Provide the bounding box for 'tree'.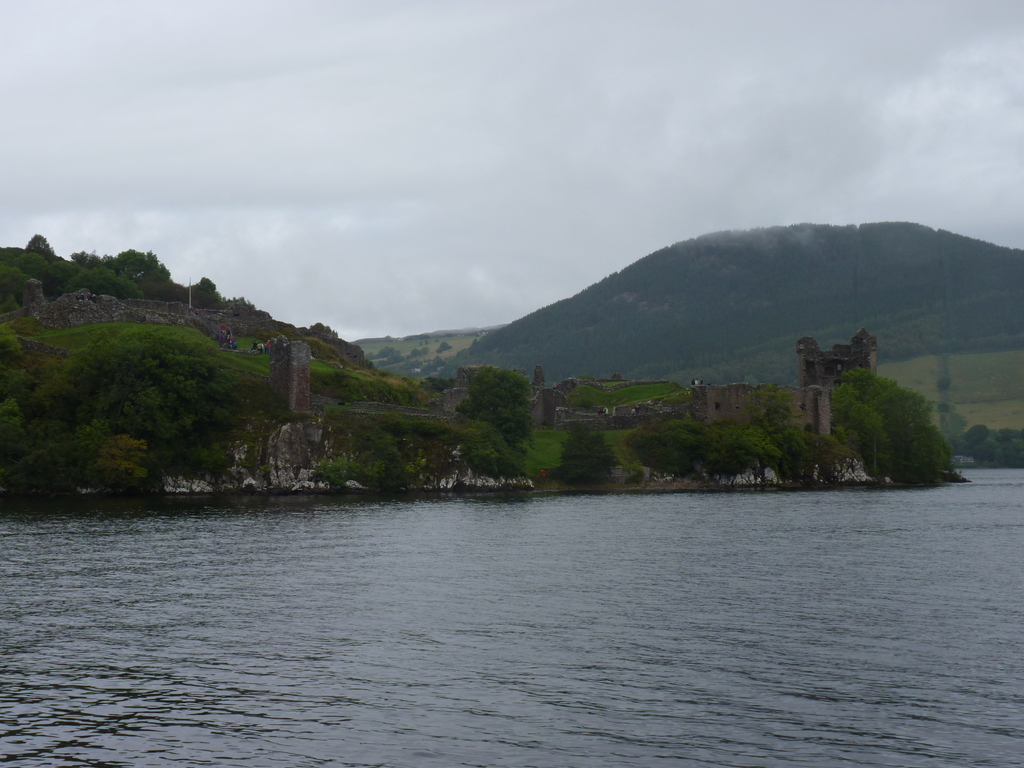
crop(697, 407, 763, 485).
